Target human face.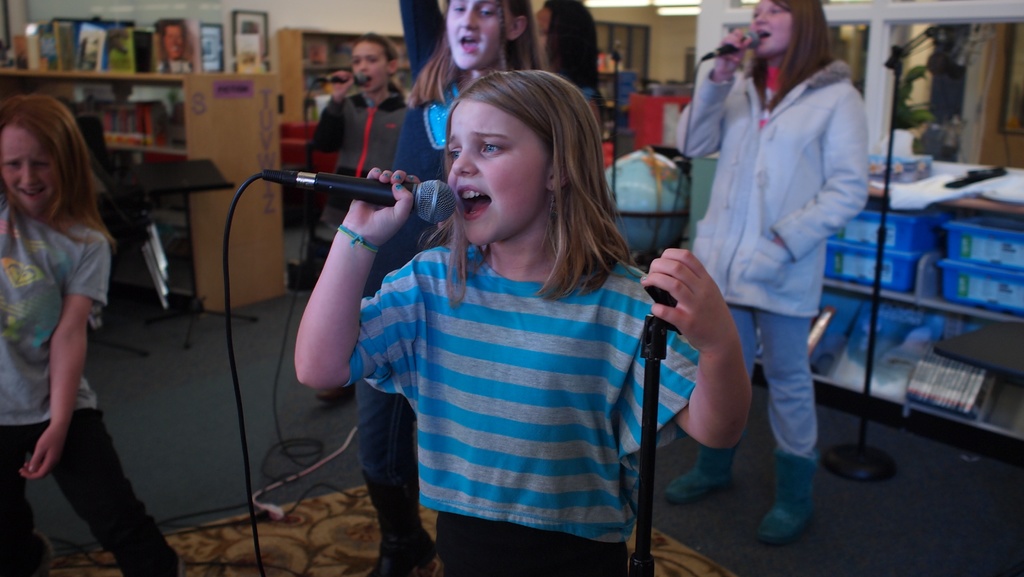
Target region: locate(353, 40, 388, 85).
